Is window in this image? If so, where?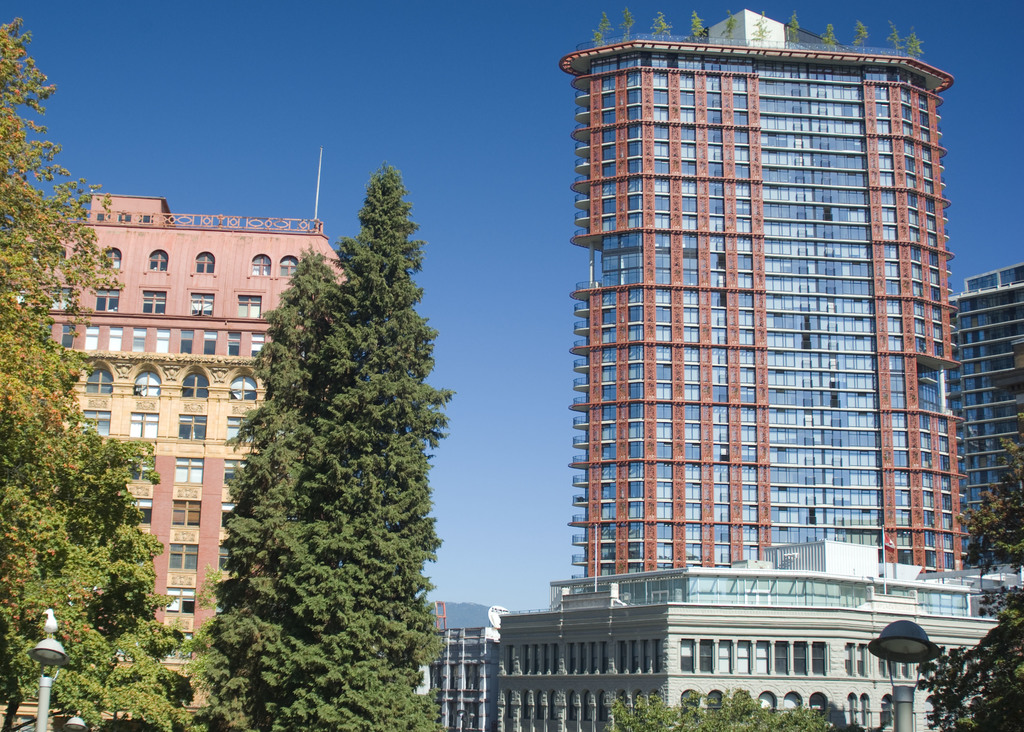
Yes, at x1=177, y1=412, x2=207, y2=439.
